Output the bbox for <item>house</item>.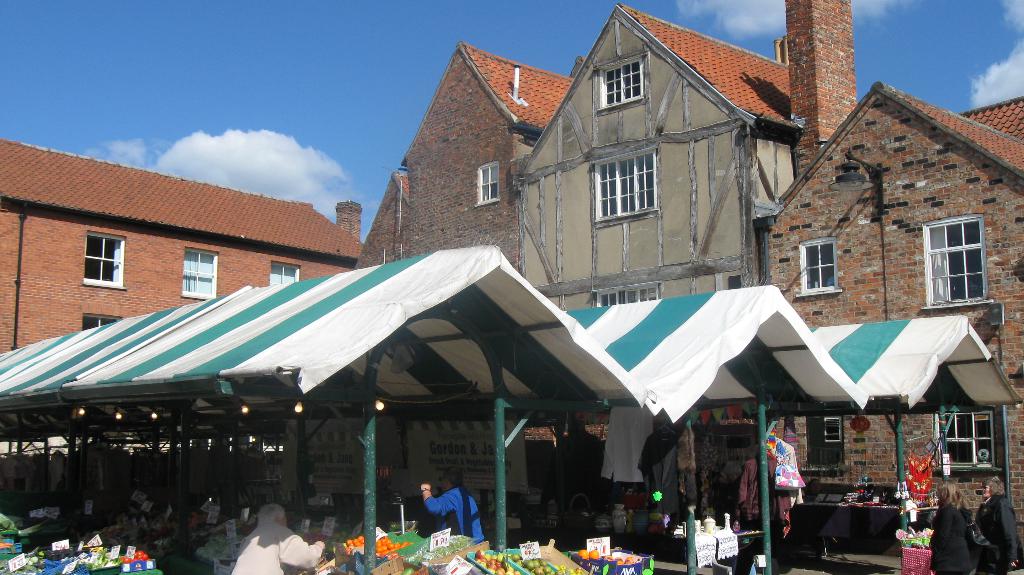
bbox=(745, 75, 1023, 569).
